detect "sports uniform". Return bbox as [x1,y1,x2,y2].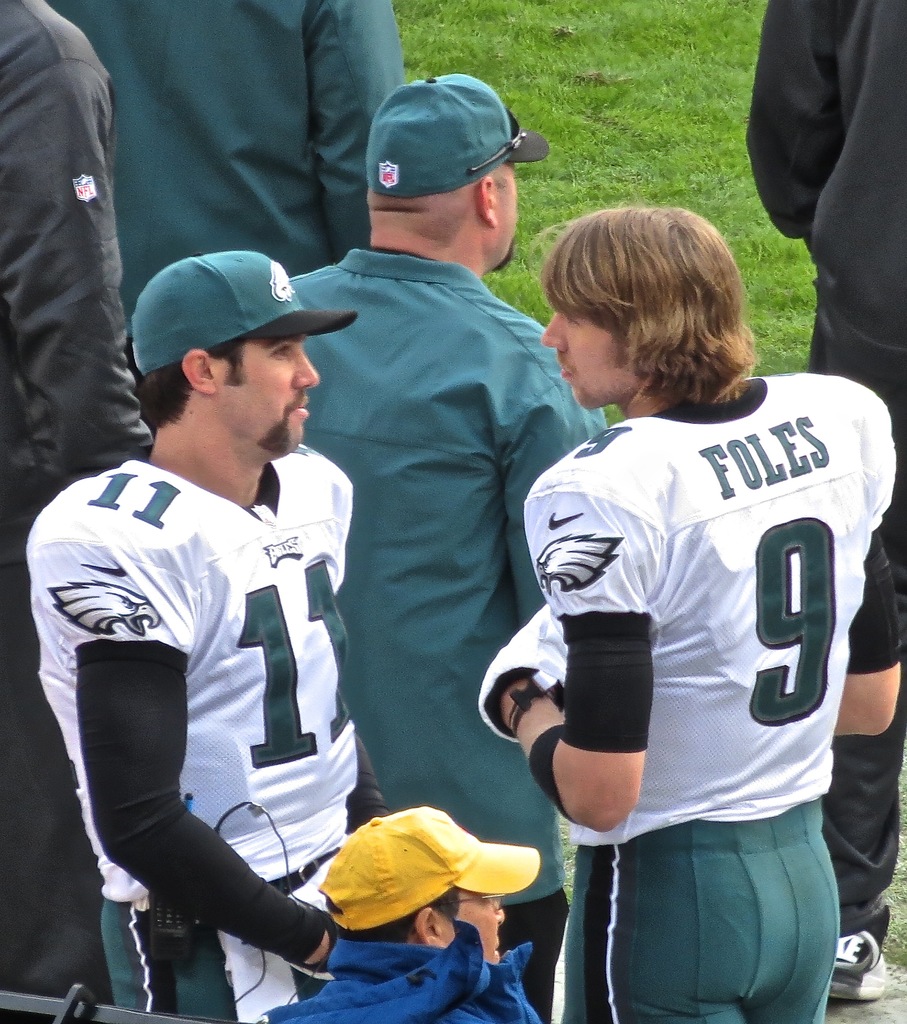
[0,0,166,962].
